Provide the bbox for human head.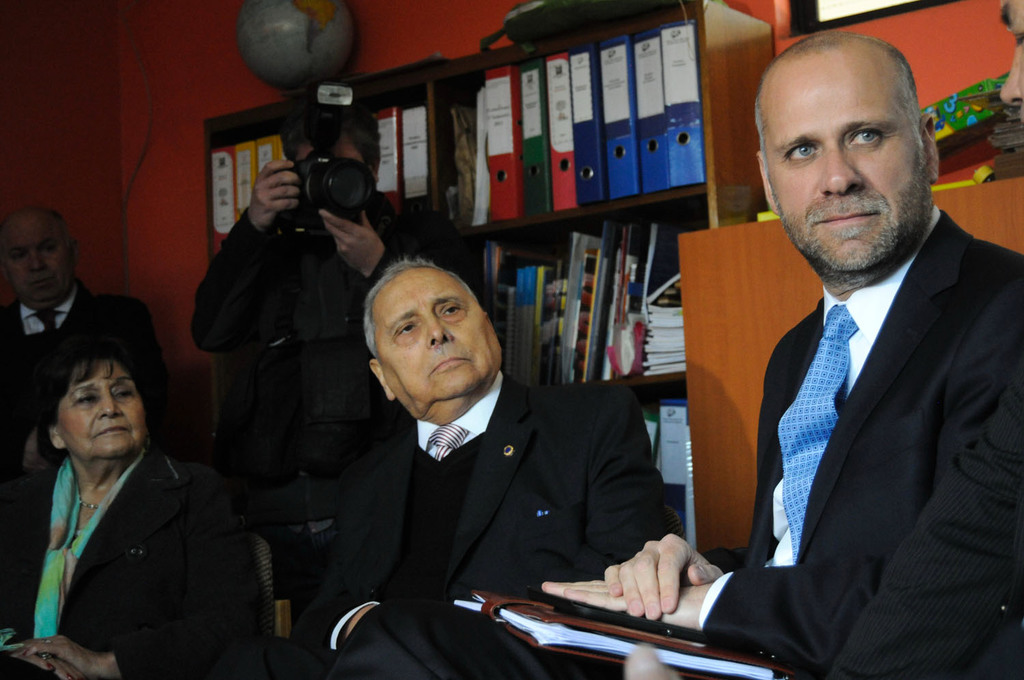
region(357, 254, 496, 403).
